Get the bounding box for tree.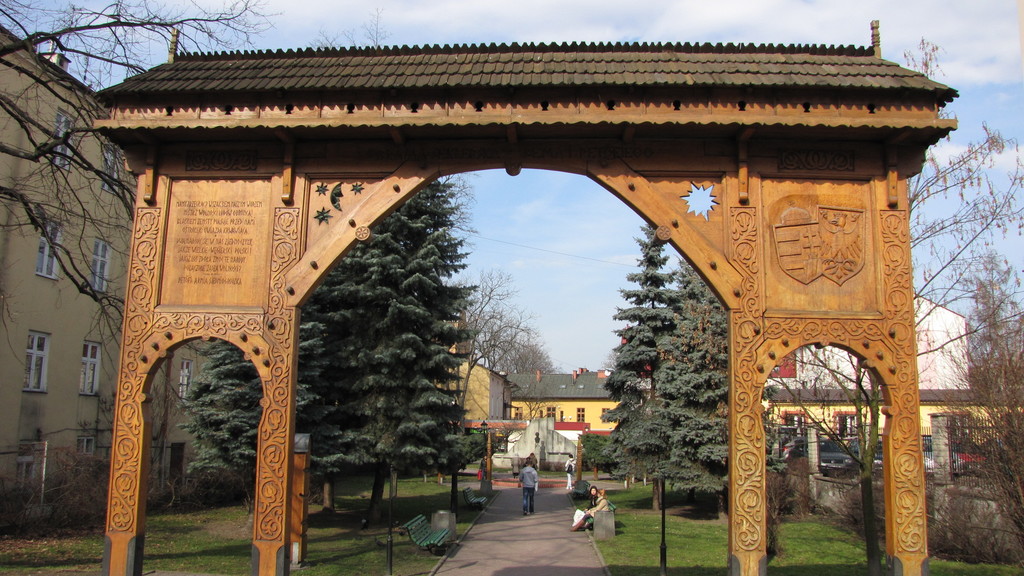
x1=176, y1=173, x2=516, y2=538.
